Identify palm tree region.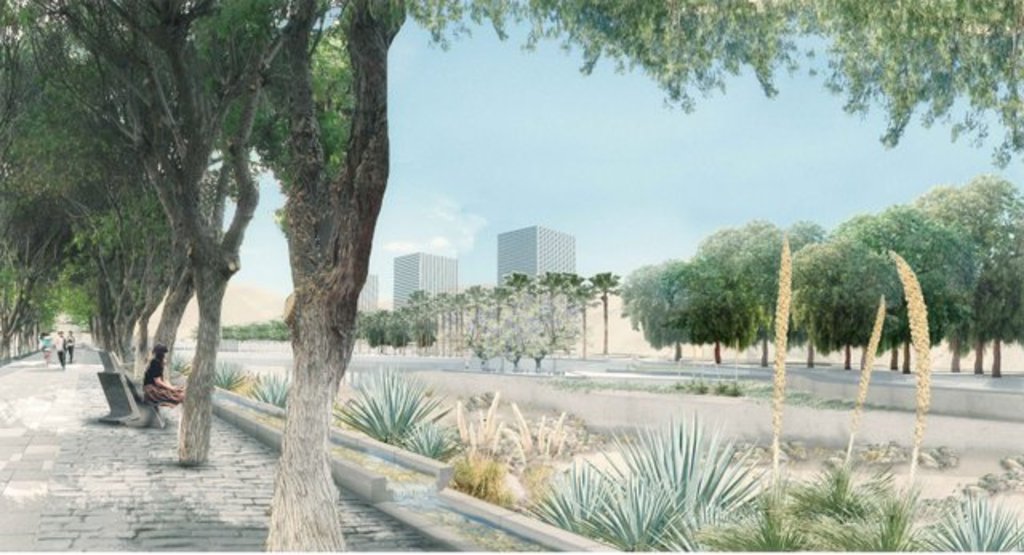
Region: <box>466,283,520,373</box>.
